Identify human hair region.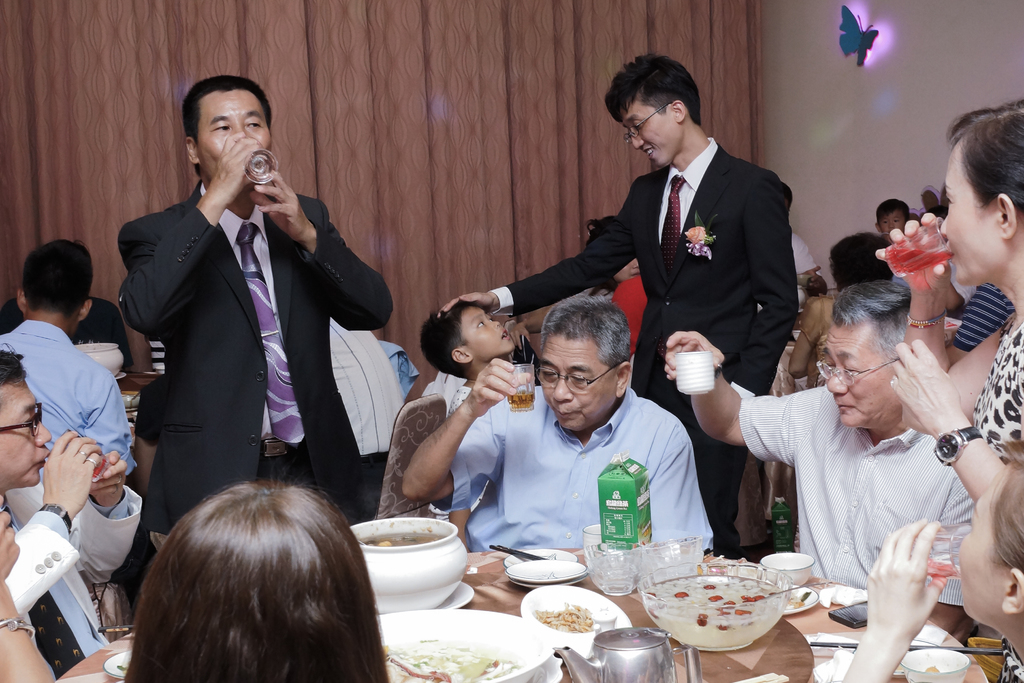
Region: 0/342/28/390.
